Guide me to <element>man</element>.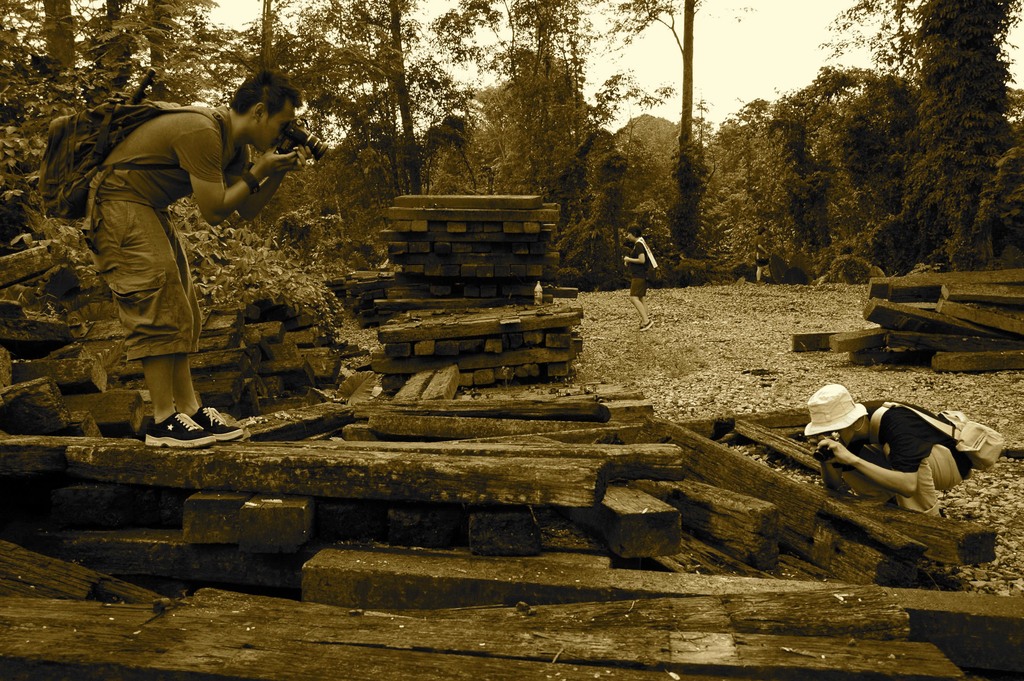
Guidance: [left=781, top=379, right=986, bottom=520].
